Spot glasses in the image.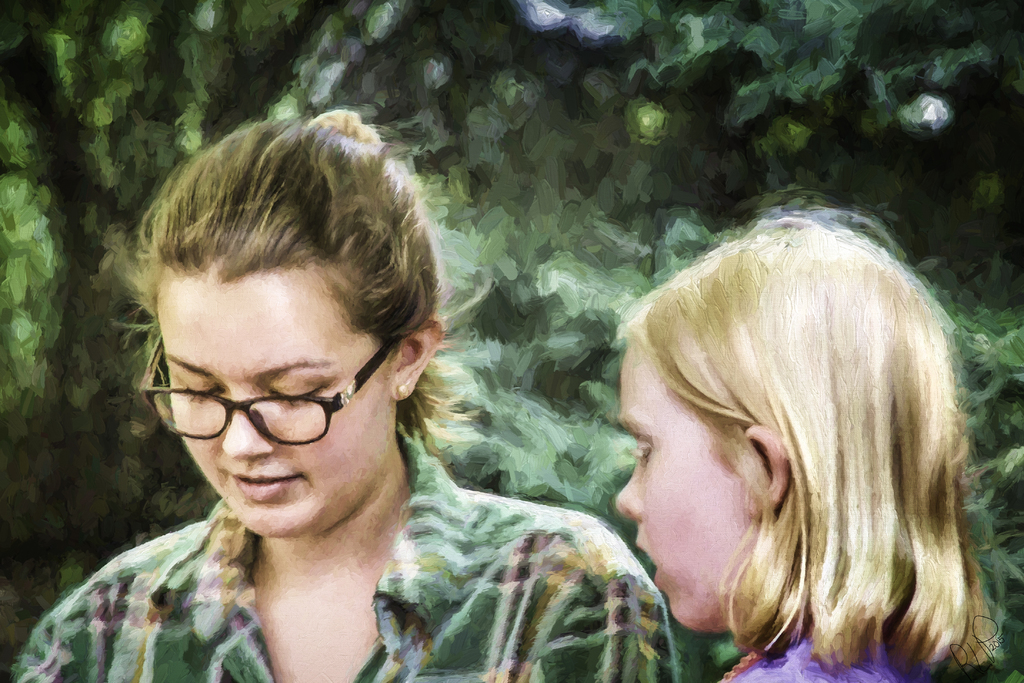
glasses found at rect(138, 330, 396, 447).
